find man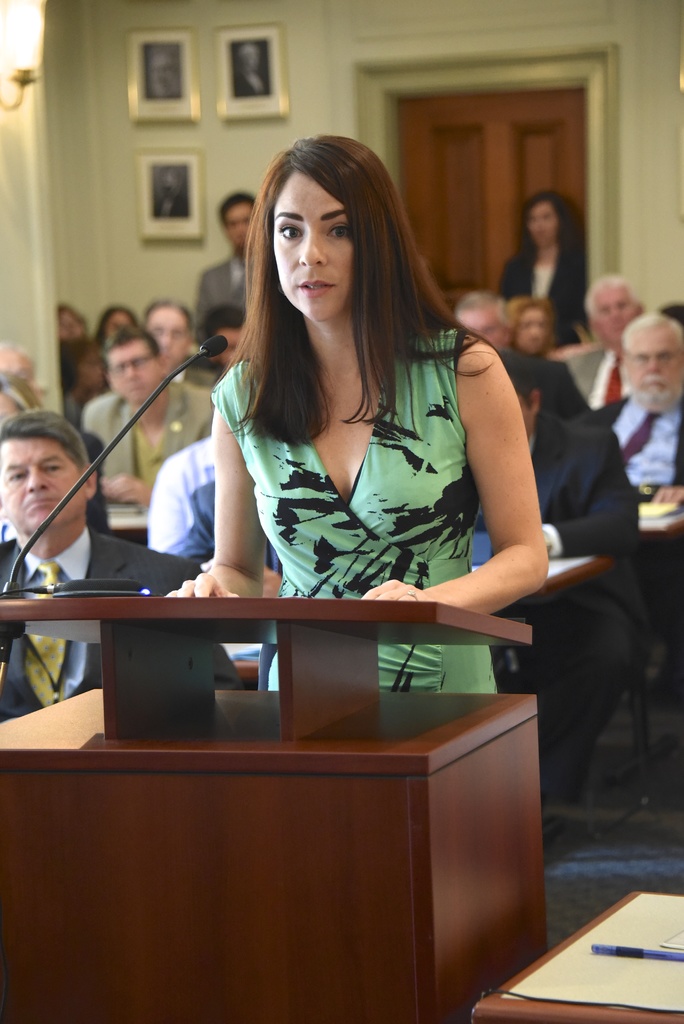
[567, 271, 647, 408]
